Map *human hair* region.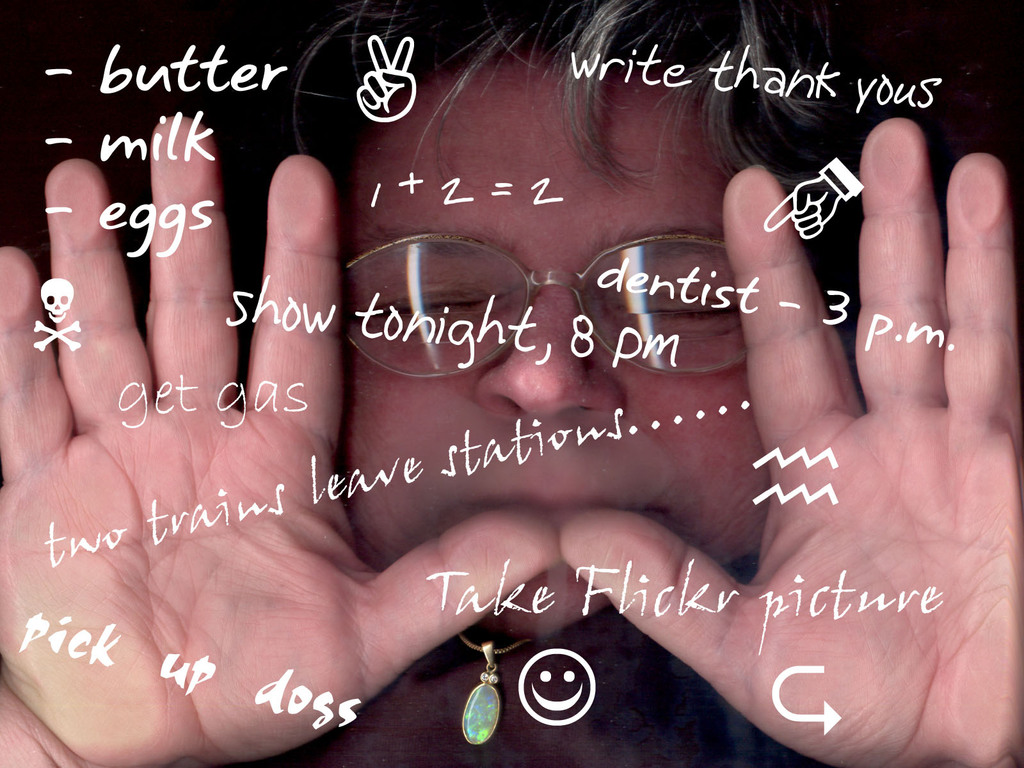
Mapped to region(301, 1, 941, 225).
